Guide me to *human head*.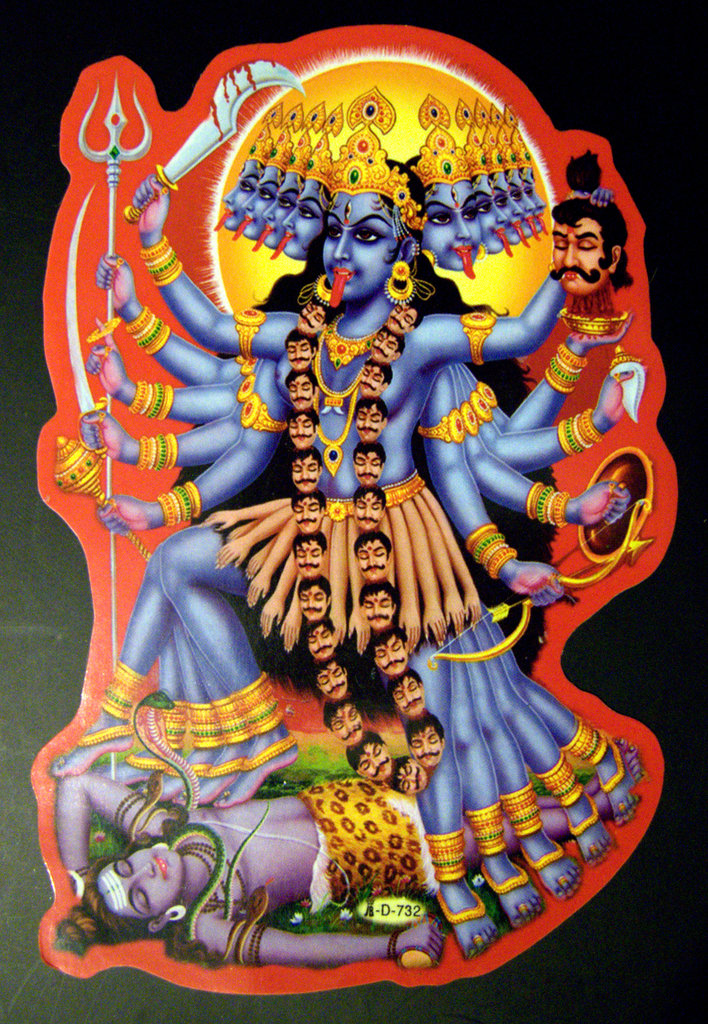
Guidance: [455, 95, 511, 256].
